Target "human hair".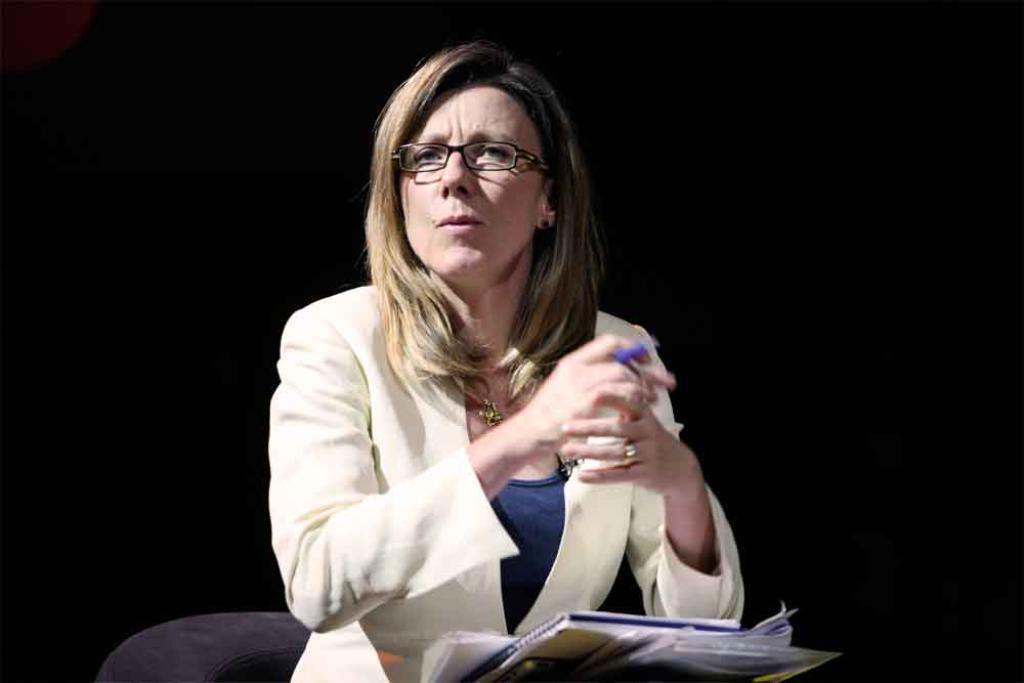
Target region: bbox=[343, 23, 601, 410].
